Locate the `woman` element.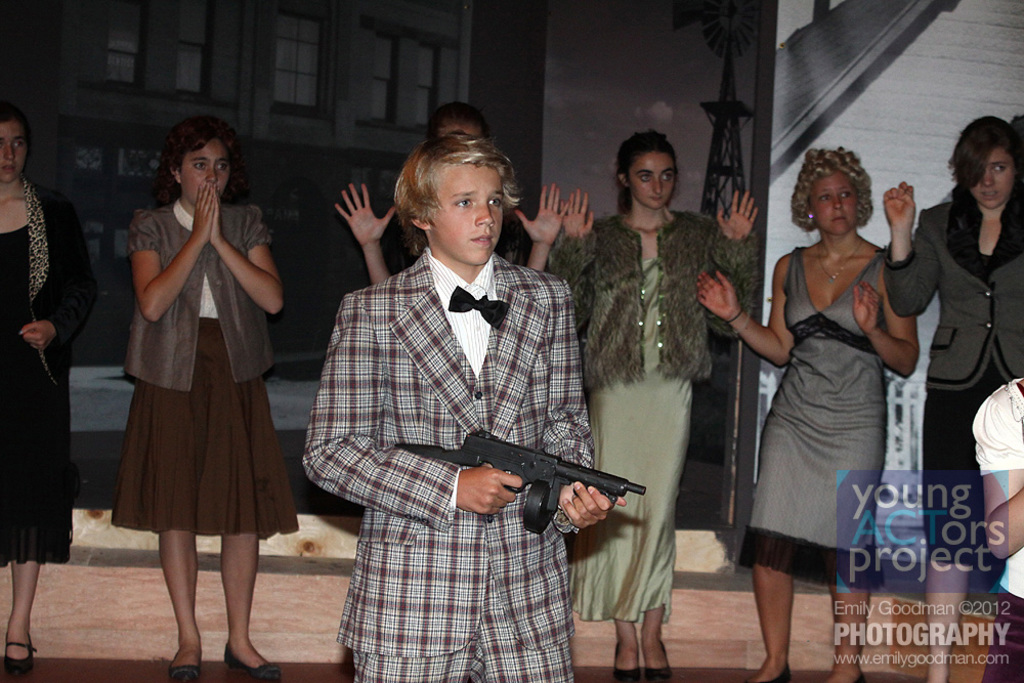
Element bbox: box(695, 140, 918, 682).
